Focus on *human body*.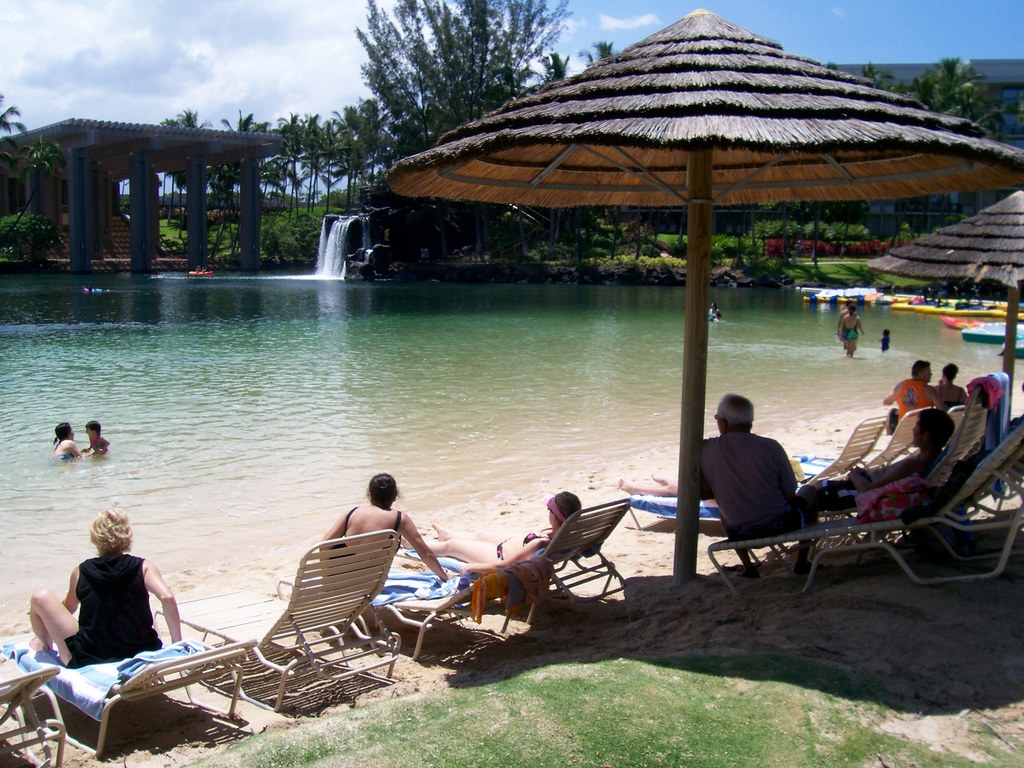
Focused at bbox=[835, 314, 871, 360].
